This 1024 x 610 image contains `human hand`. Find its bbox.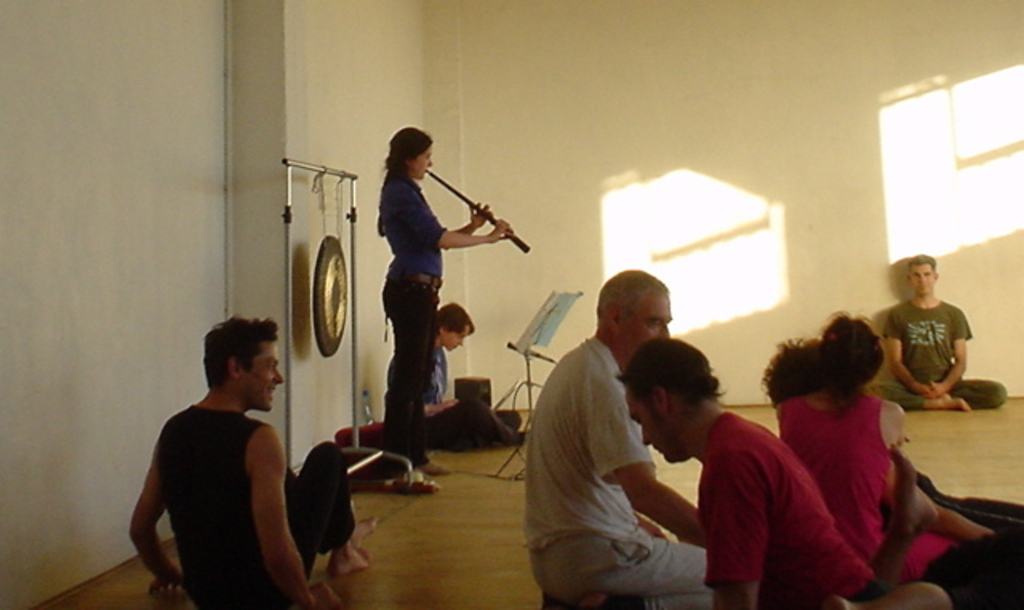
box=[149, 559, 182, 589].
